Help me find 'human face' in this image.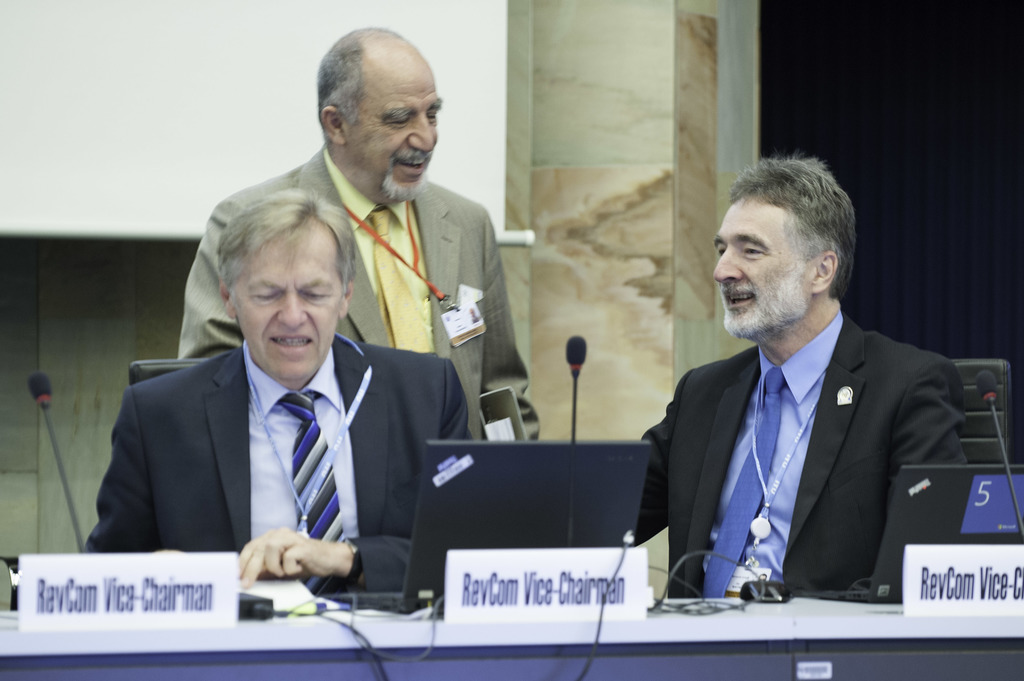
Found it: pyautogui.locateOnScreen(231, 235, 345, 375).
